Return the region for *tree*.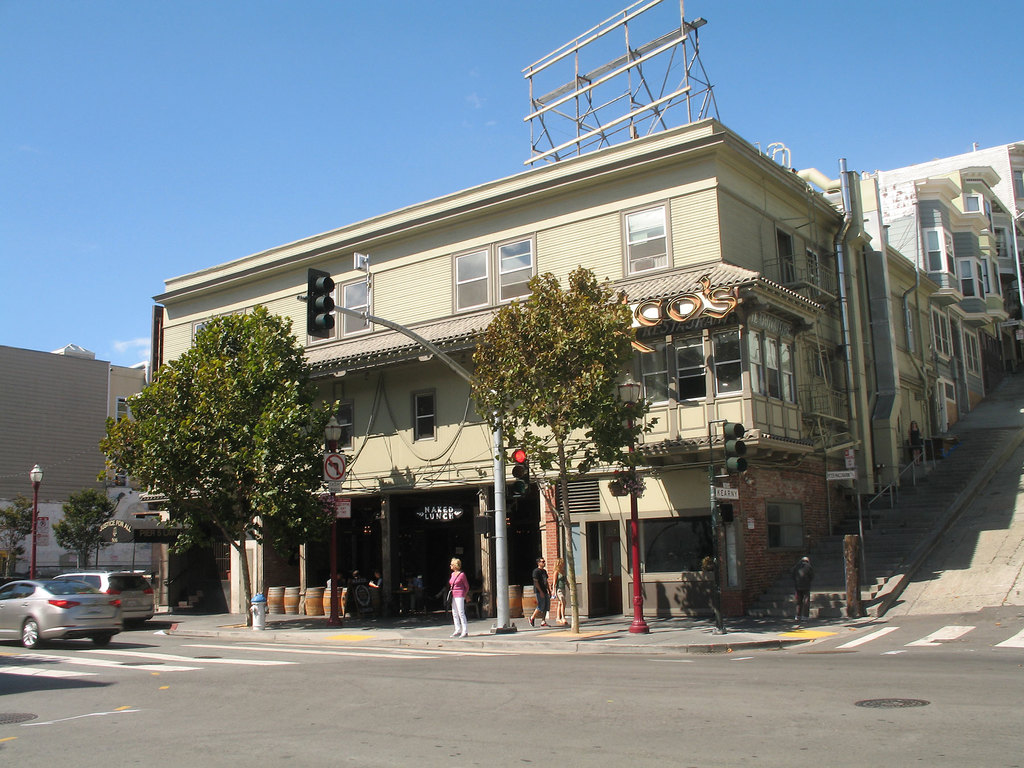
[4, 486, 104, 604].
